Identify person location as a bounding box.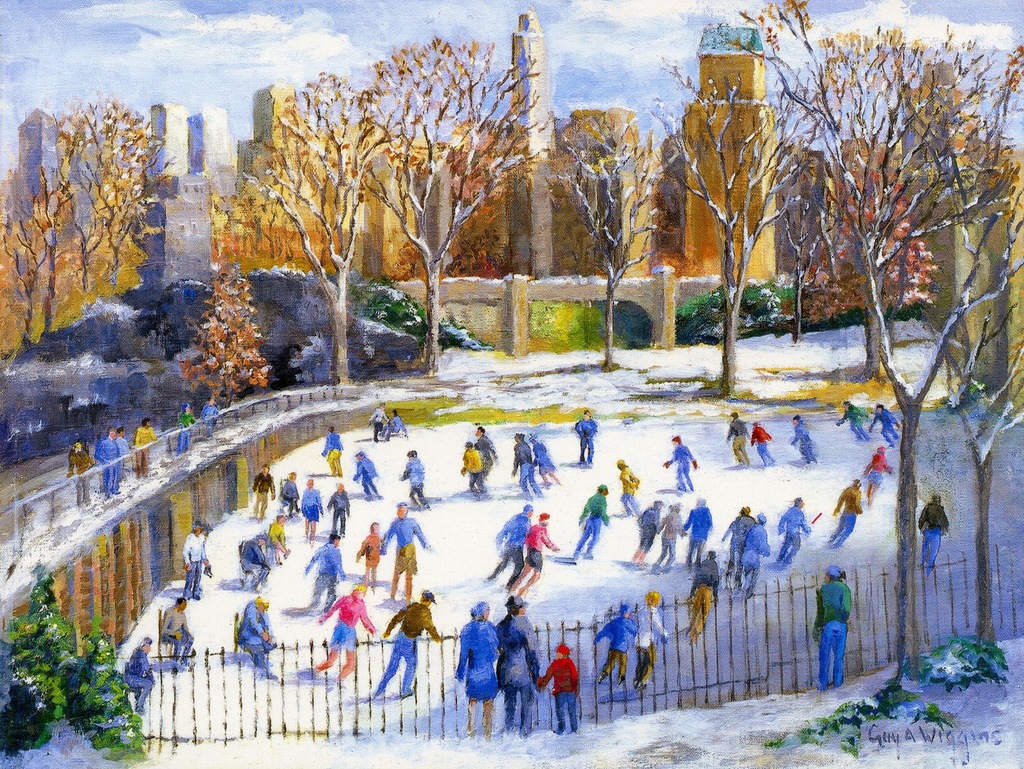
[left=250, top=461, right=275, bottom=519].
